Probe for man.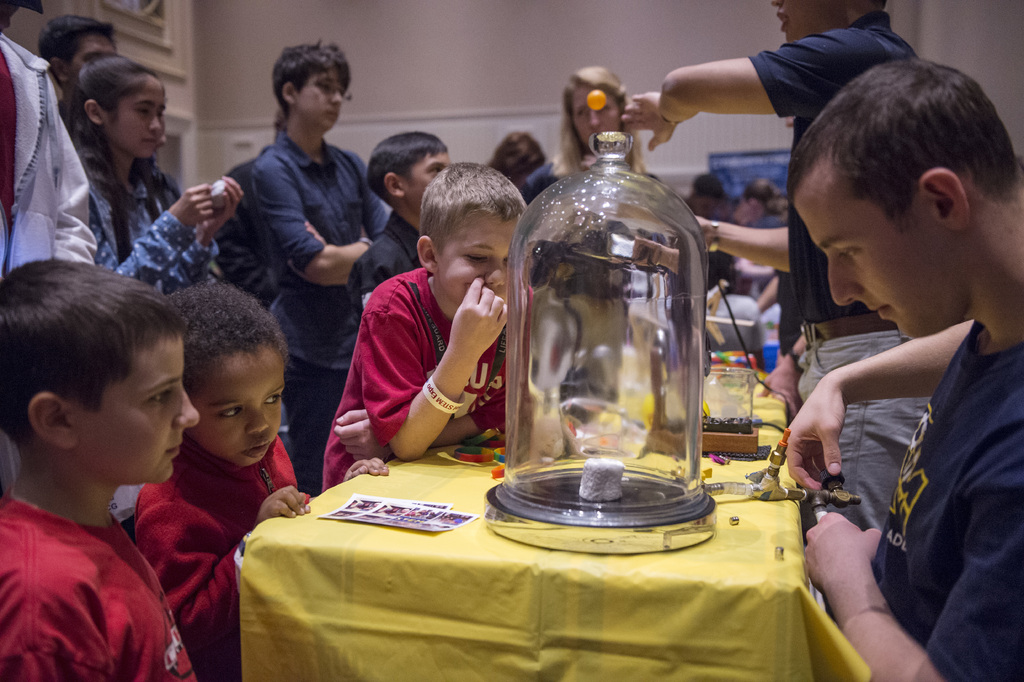
Probe result: [0,0,96,499].
